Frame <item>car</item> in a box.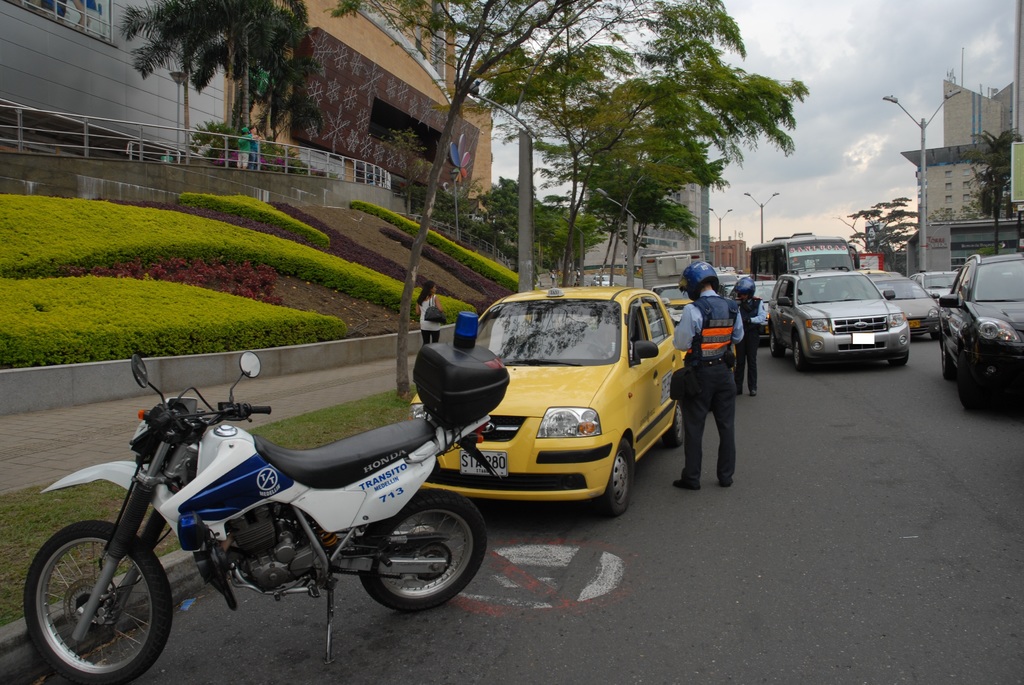
[772,264,917,374].
